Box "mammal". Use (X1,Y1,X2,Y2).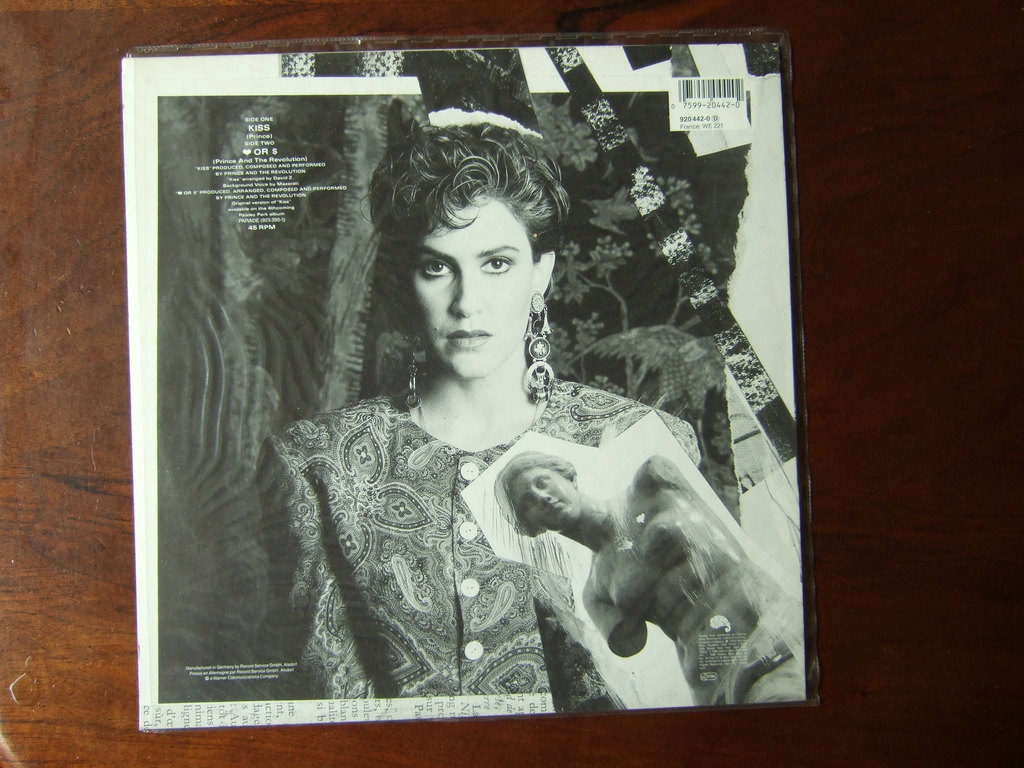
(252,105,698,700).
